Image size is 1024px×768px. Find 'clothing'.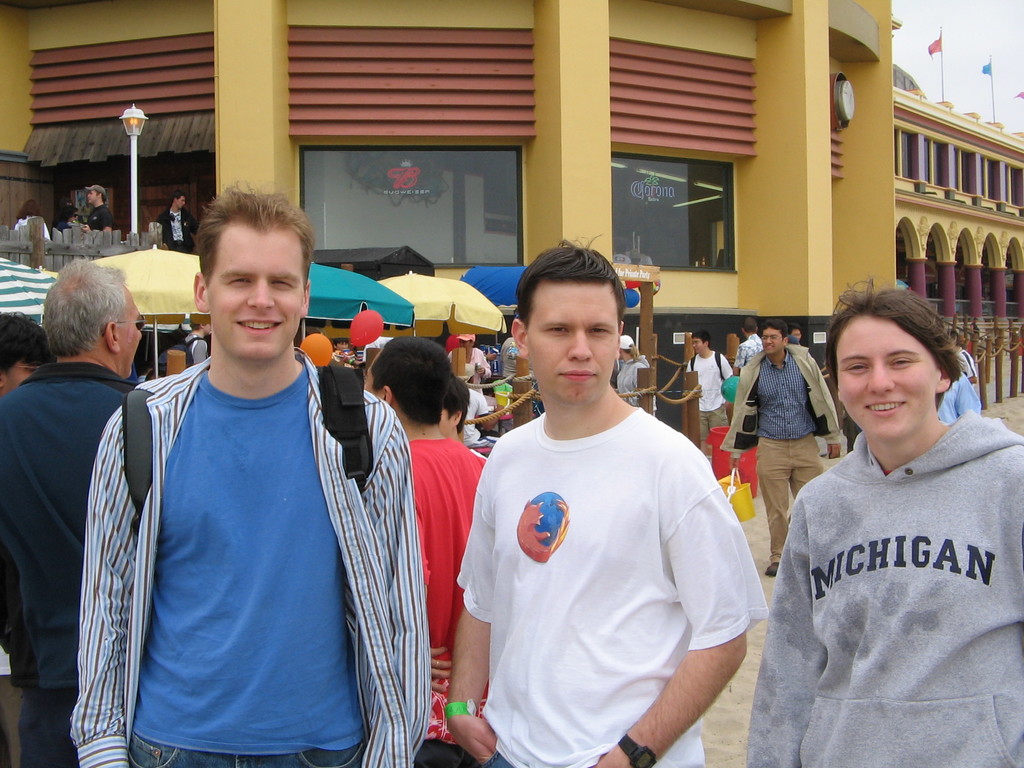
bbox=[59, 348, 422, 767].
